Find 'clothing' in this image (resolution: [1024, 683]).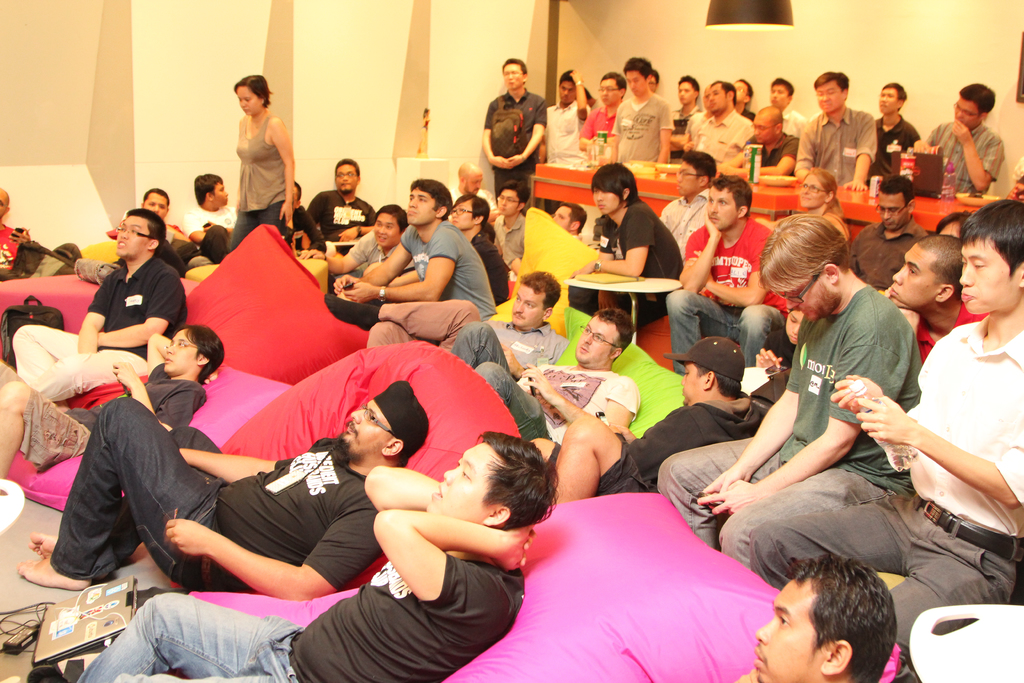
[479, 81, 543, 197].
